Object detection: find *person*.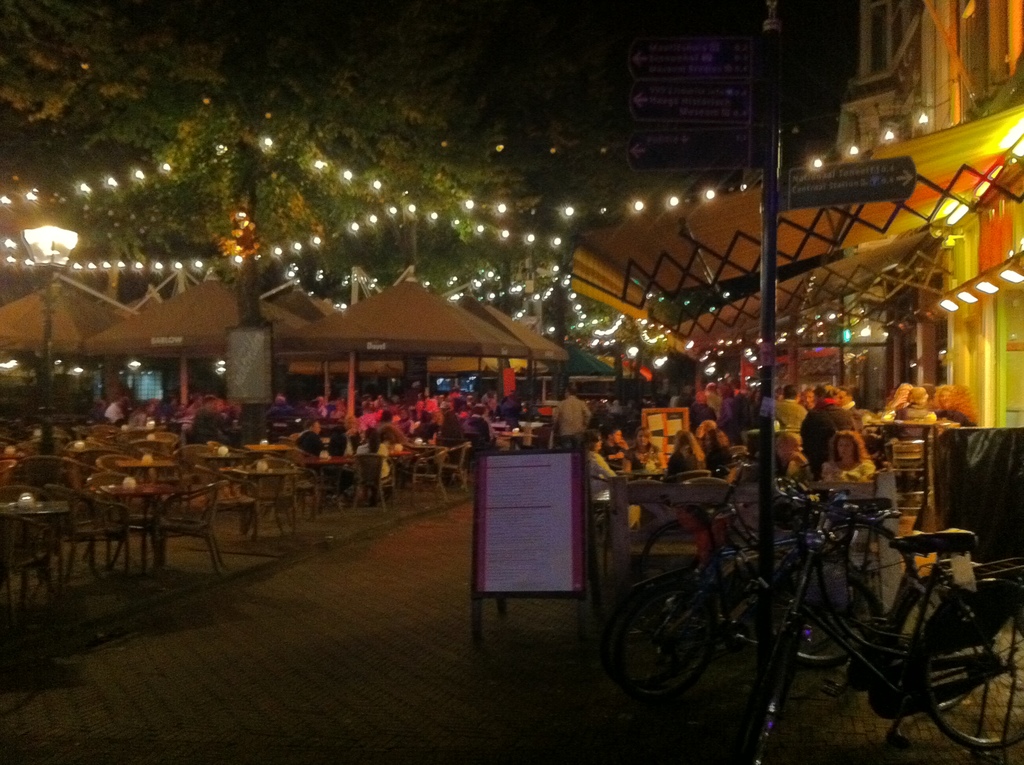
713/377/749/422.
